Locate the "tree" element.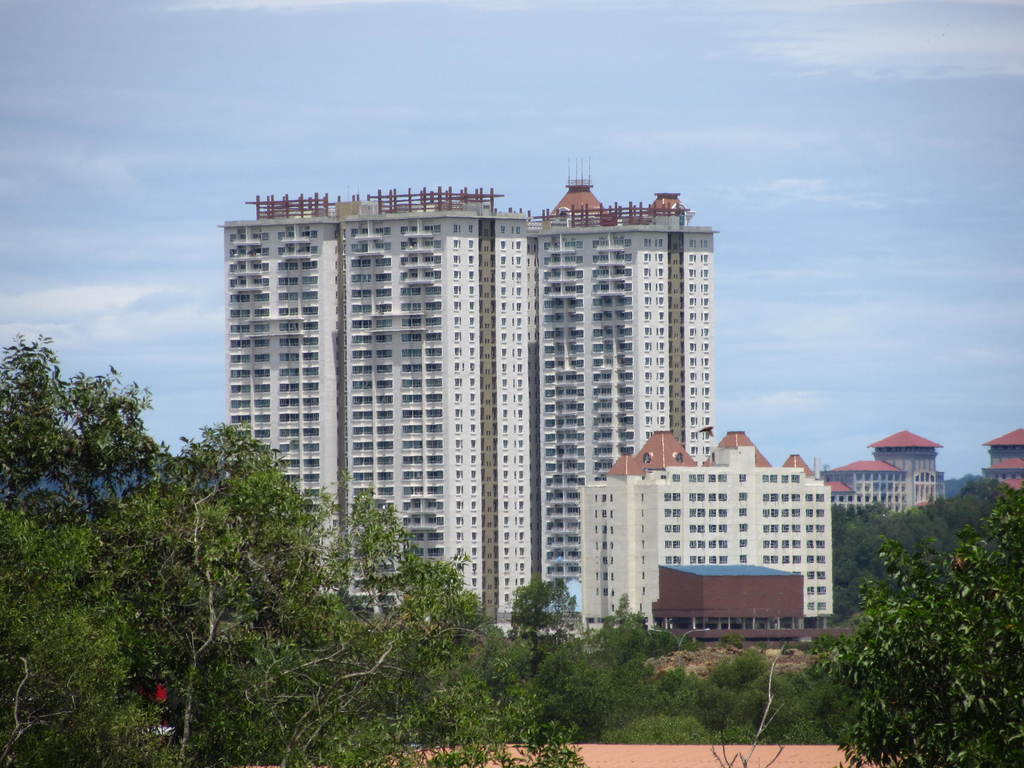
Element bbox: bbox=(795, 451, 986, 740).
